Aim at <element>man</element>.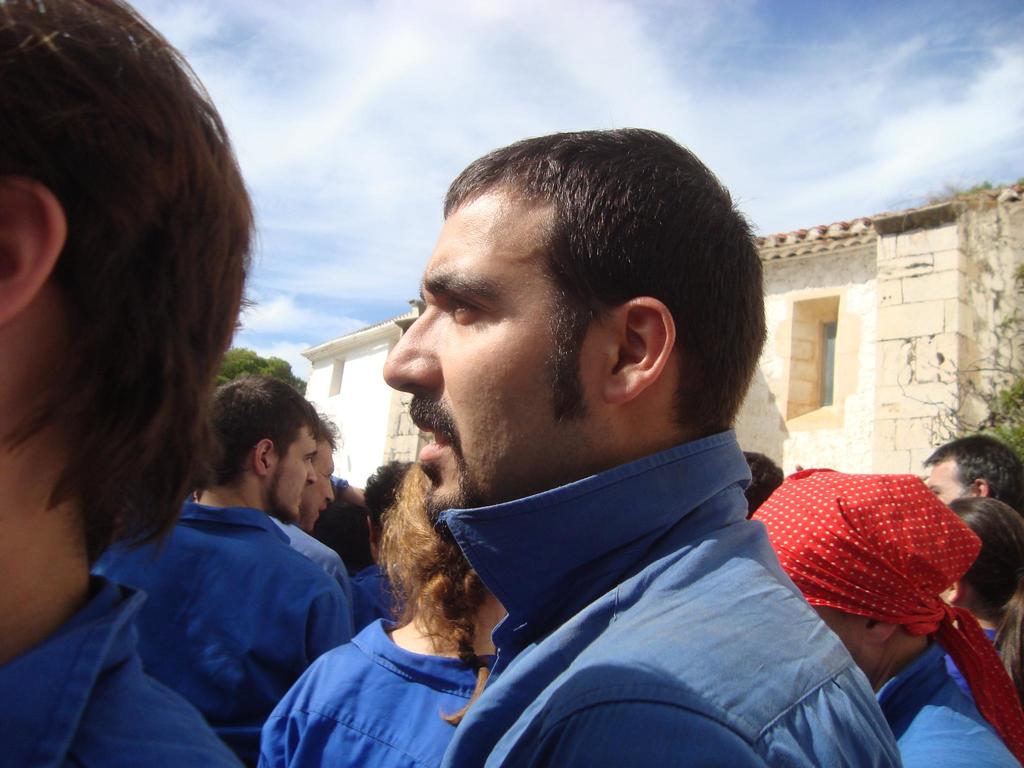
Aimed at pyautogui.locateOnScreen(285, 141, 944, 762).
